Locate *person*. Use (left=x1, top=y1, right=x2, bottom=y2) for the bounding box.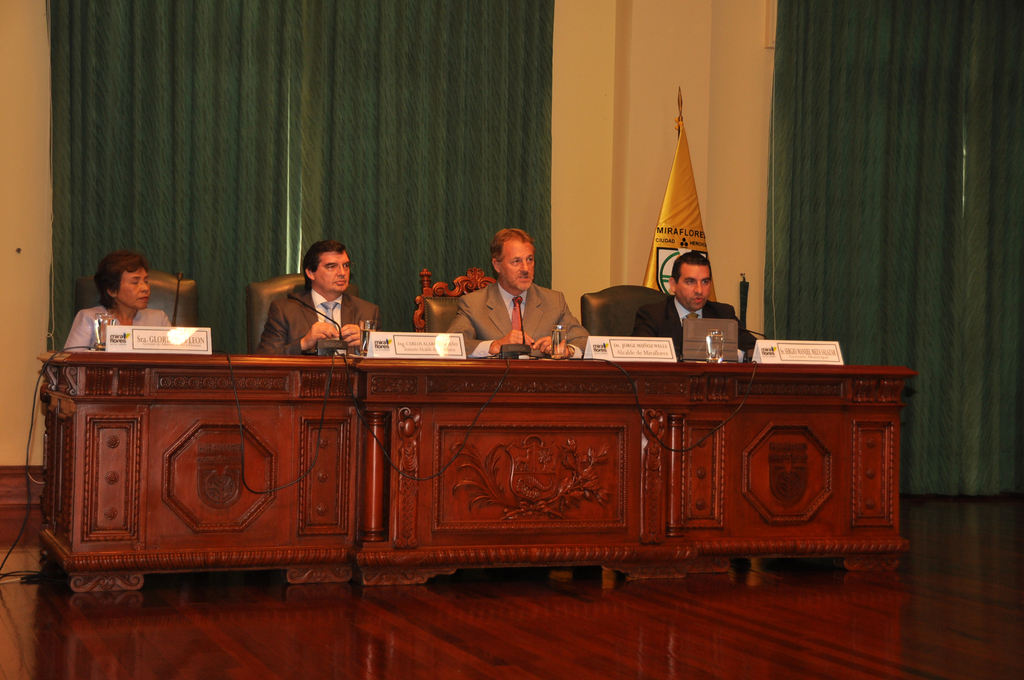
(left=57, top=254, right=179, bottom=360).
